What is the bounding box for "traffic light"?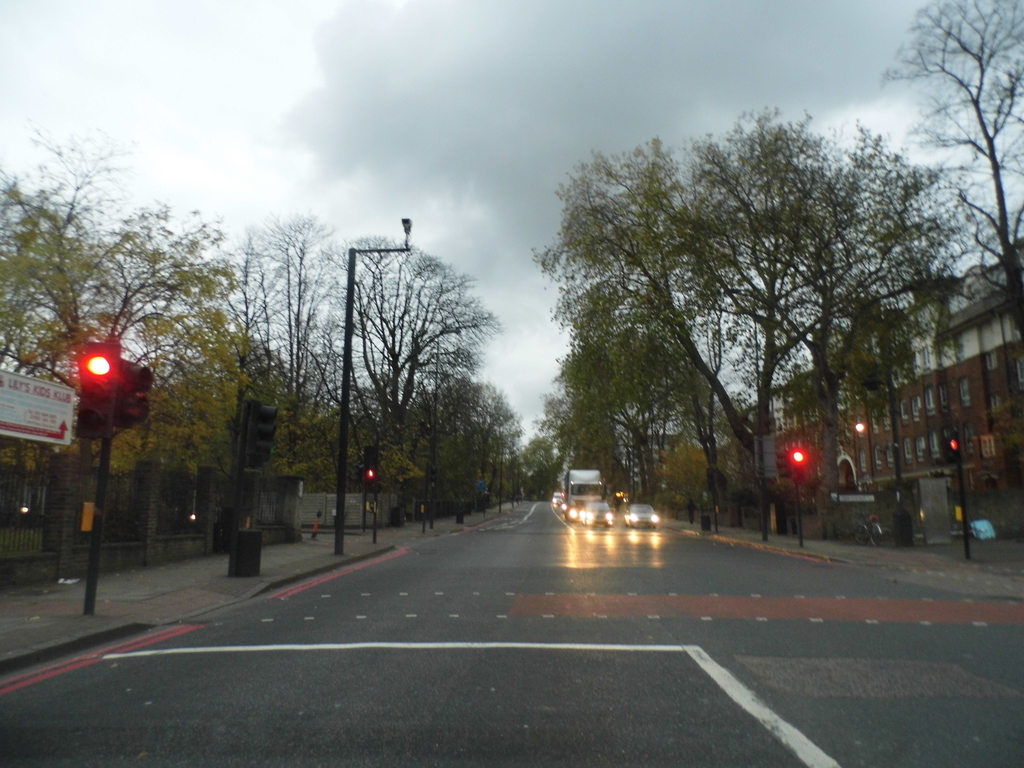
pyautogui.locateOnScreen(943, 433, 959, 464).
